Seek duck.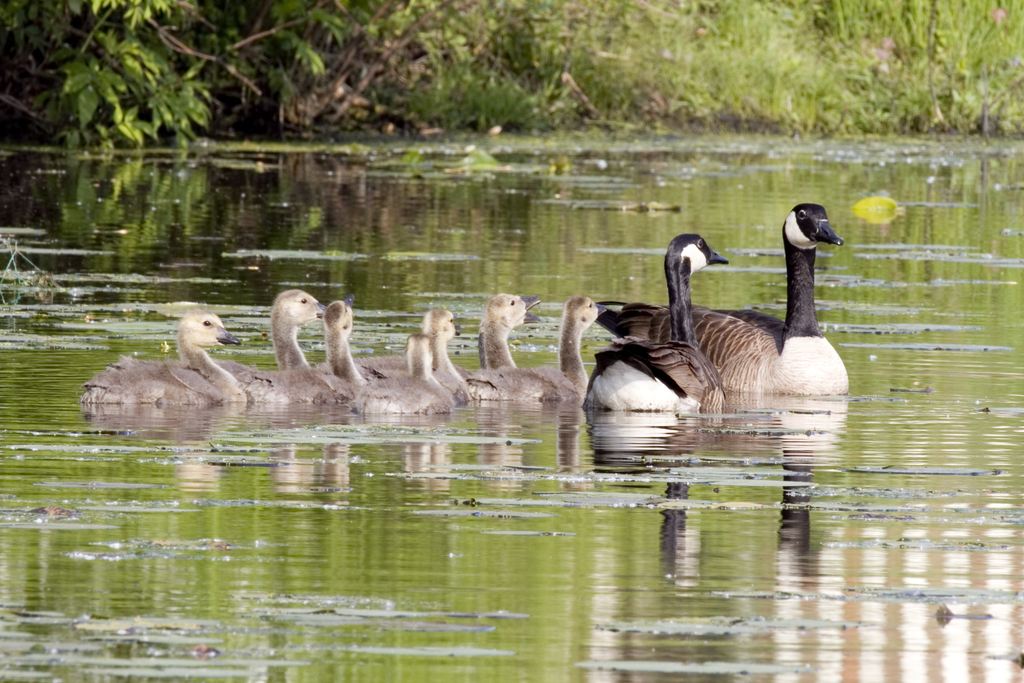
(321, 293, 372, 402).
